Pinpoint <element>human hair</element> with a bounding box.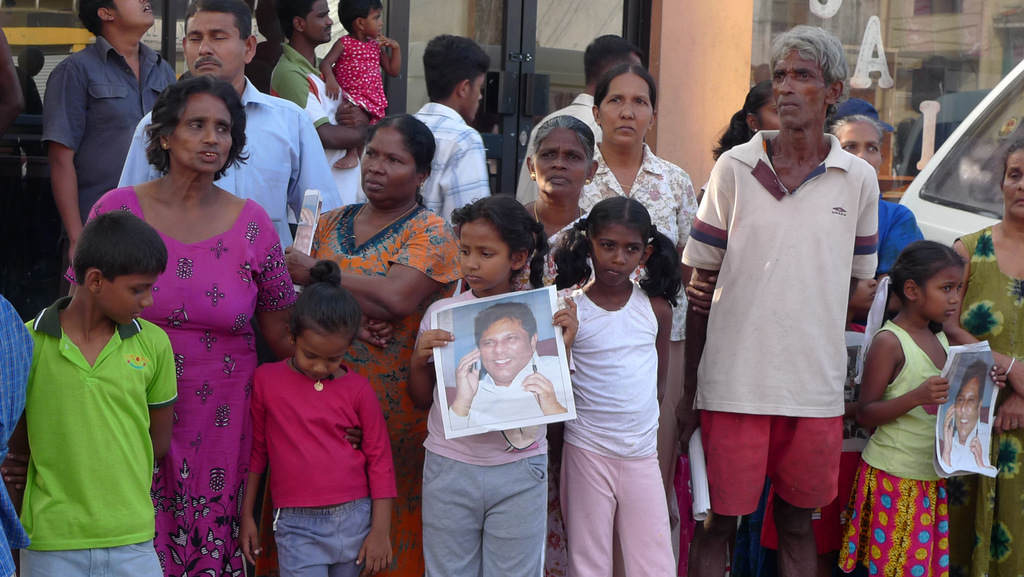
rect(72, 209, 166, 291).
